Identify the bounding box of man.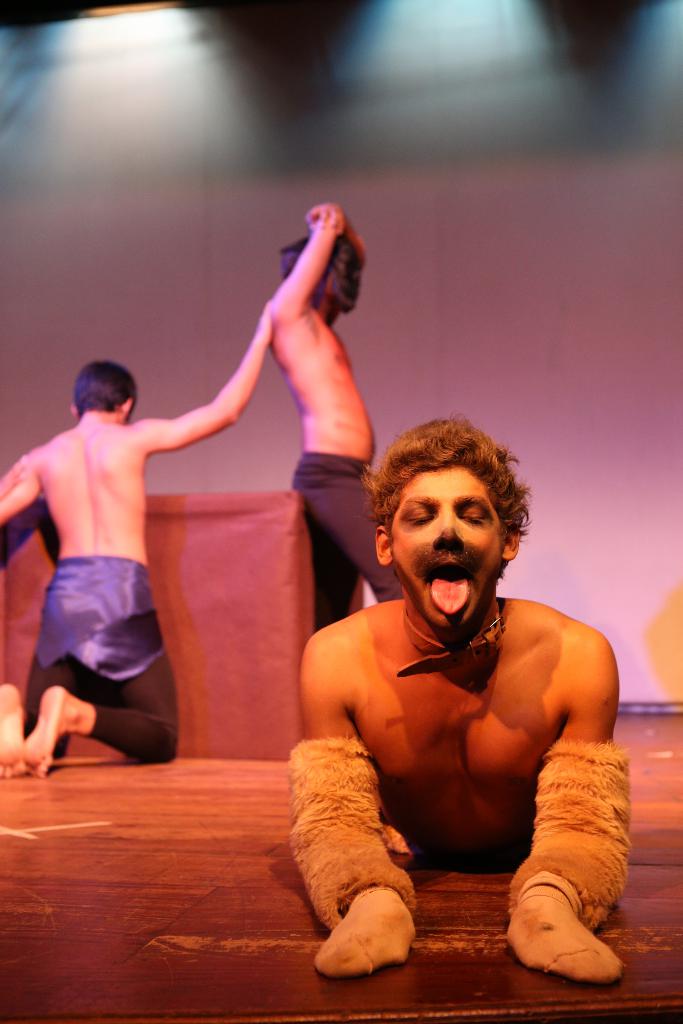
267, 202, 421, 636.
